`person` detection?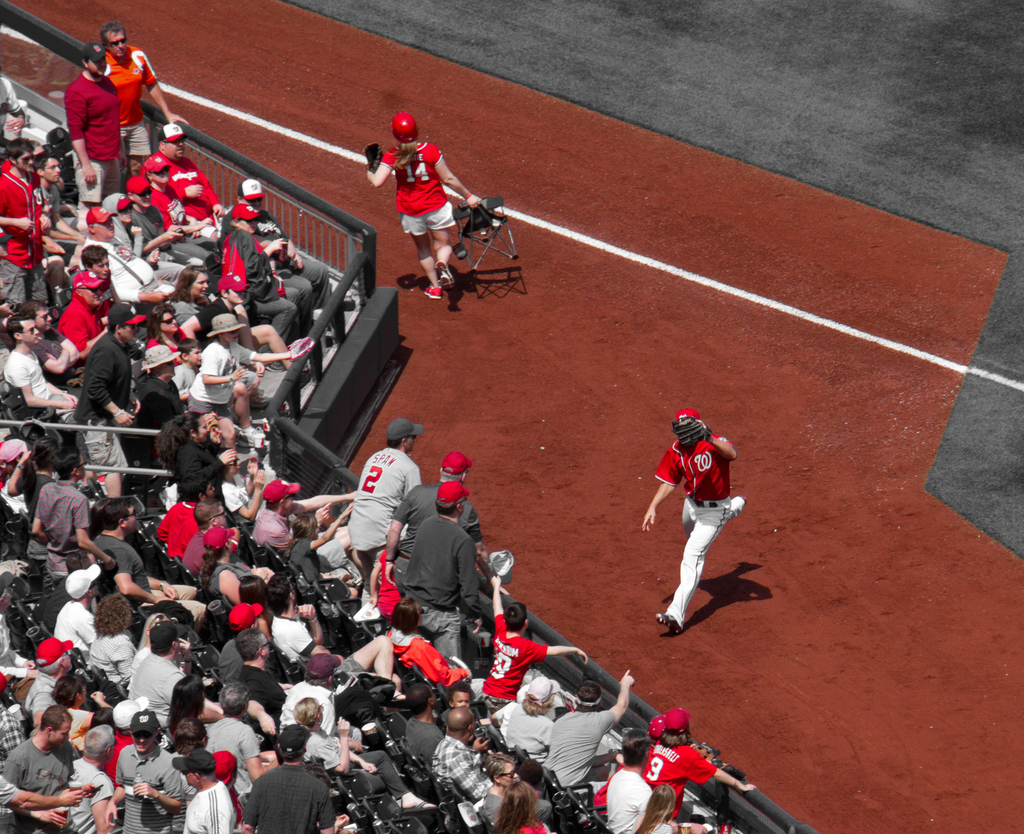
bbox=[206, 753, 253, 833]
